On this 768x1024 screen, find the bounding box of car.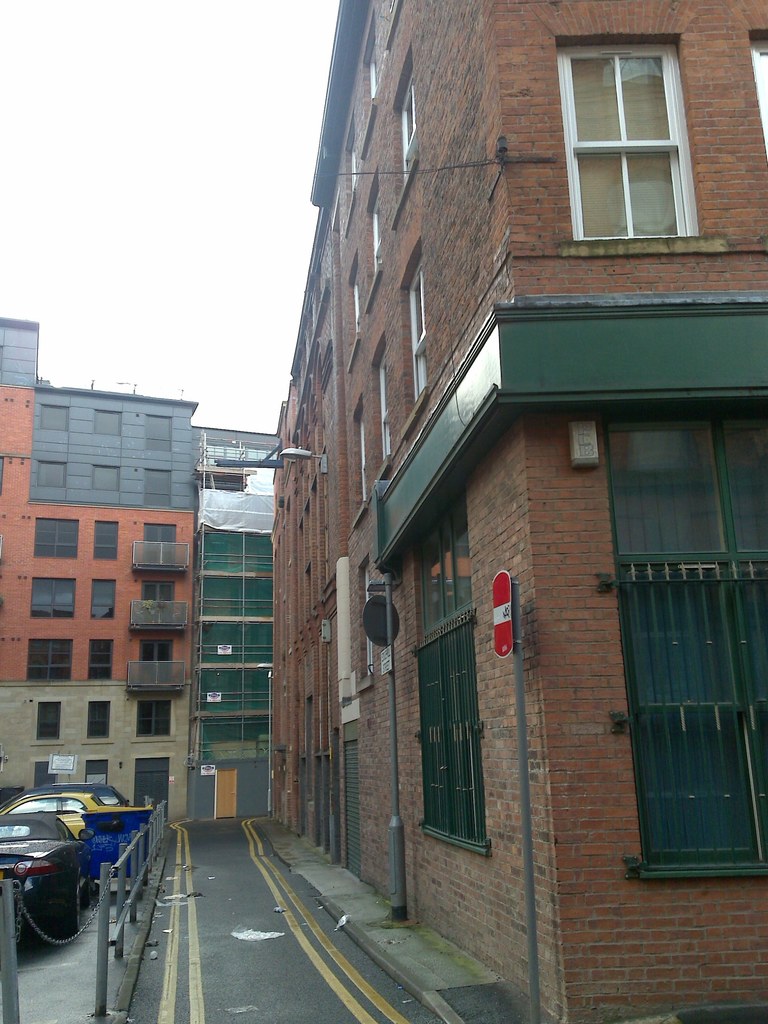
Bounding box: x1=12 y1=776 x2=101 y2=850.
